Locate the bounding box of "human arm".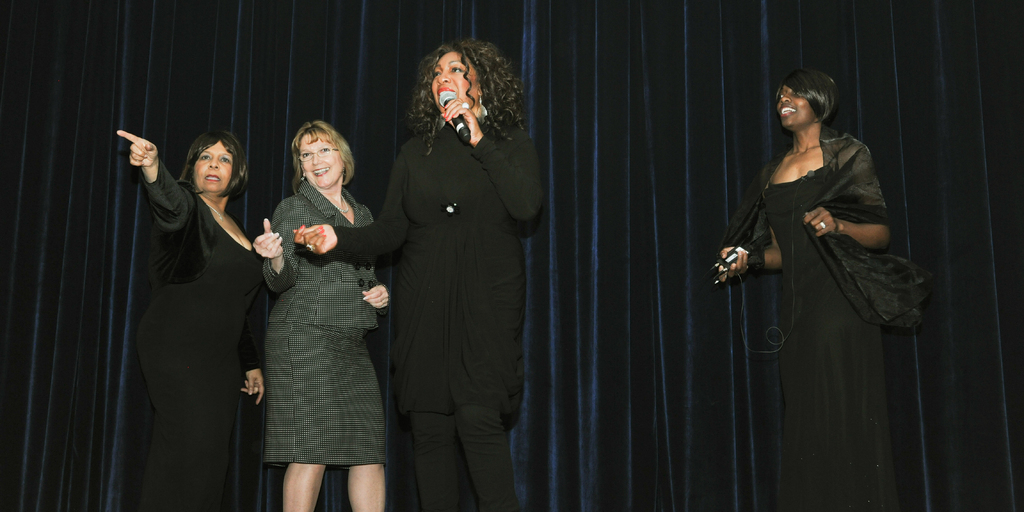
Bounding box: <bbox>109, 125, 189, 239</bbox>.
